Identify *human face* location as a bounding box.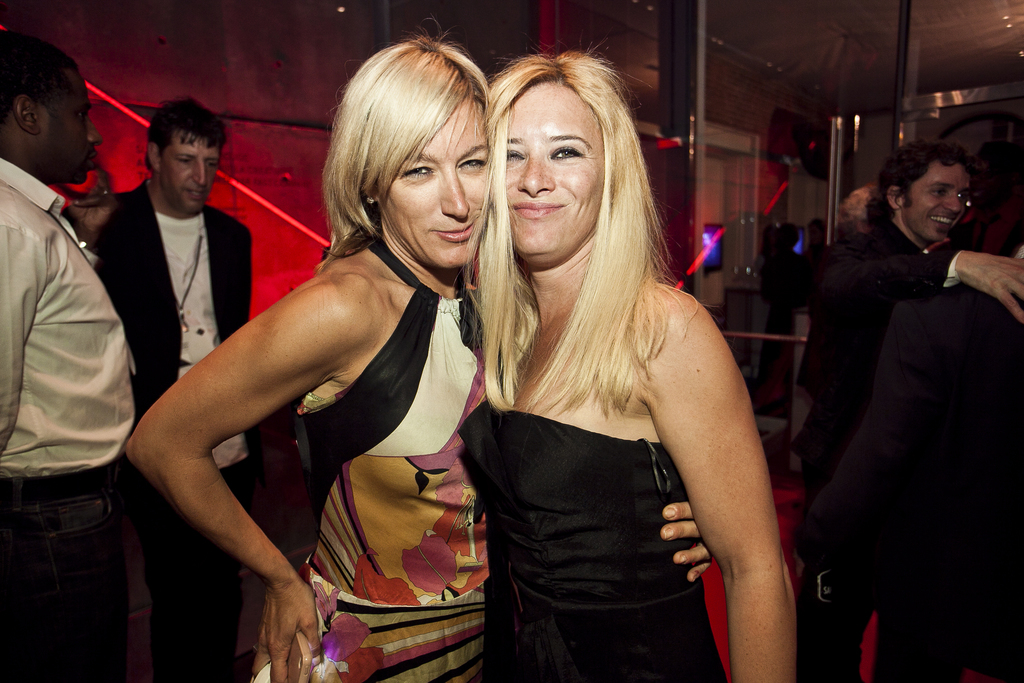
[left=901, top=167, right=973, bottom=239].
